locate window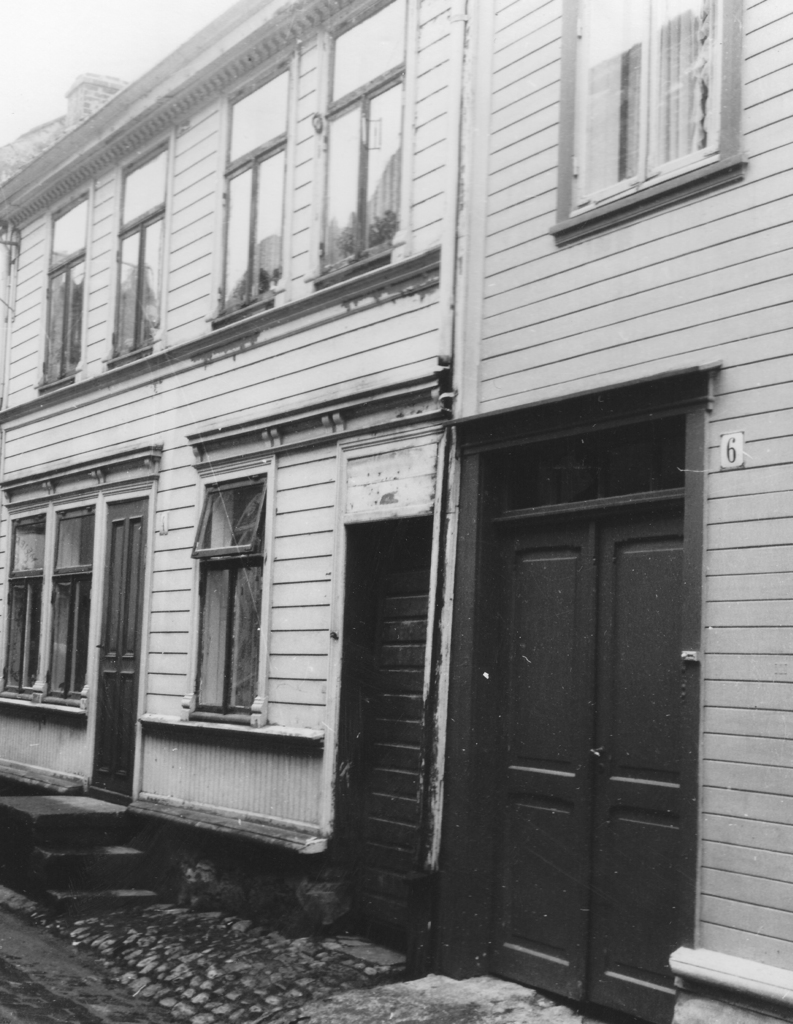
(x1=0, y1=512, x2=47, y2=701)
